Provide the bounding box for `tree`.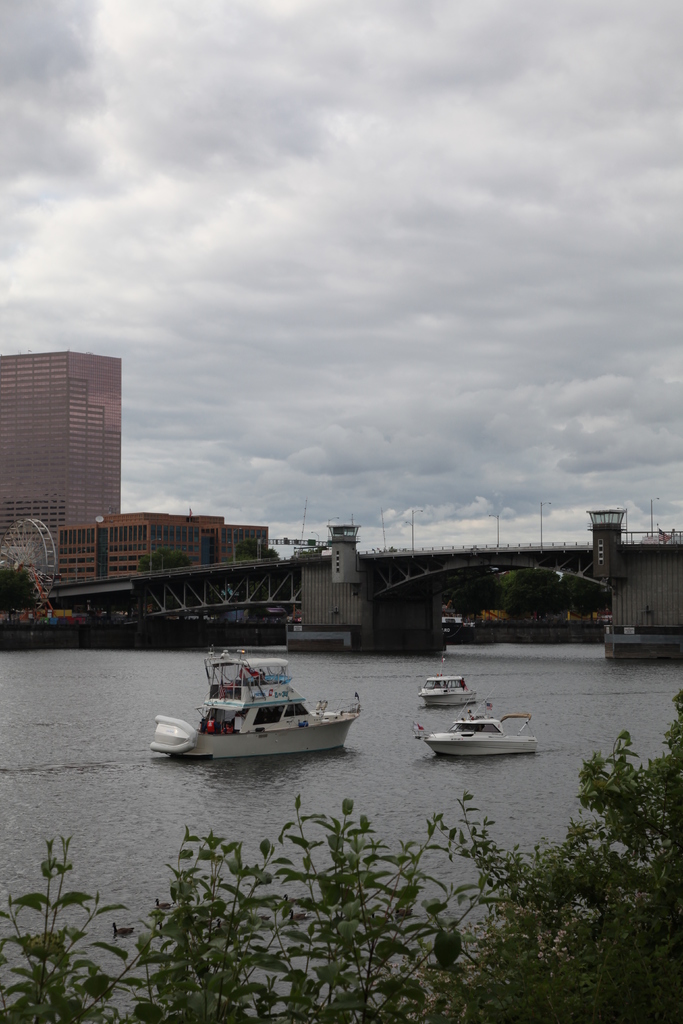
(0,566,35,634).
